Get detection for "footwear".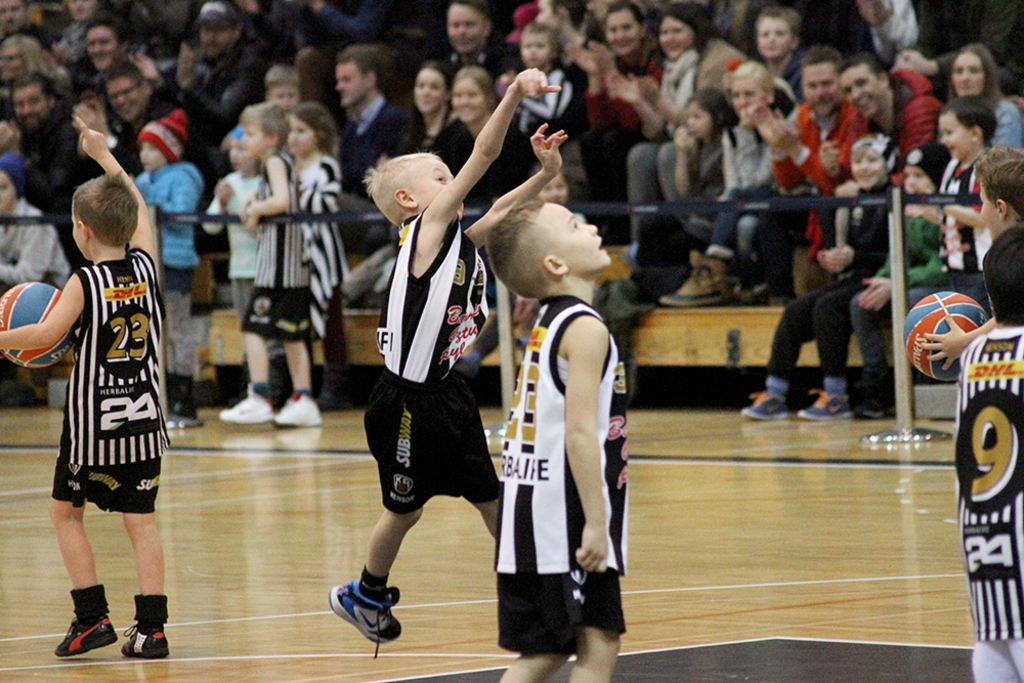
Detection: bbox=(801, 391, 852, 417).
